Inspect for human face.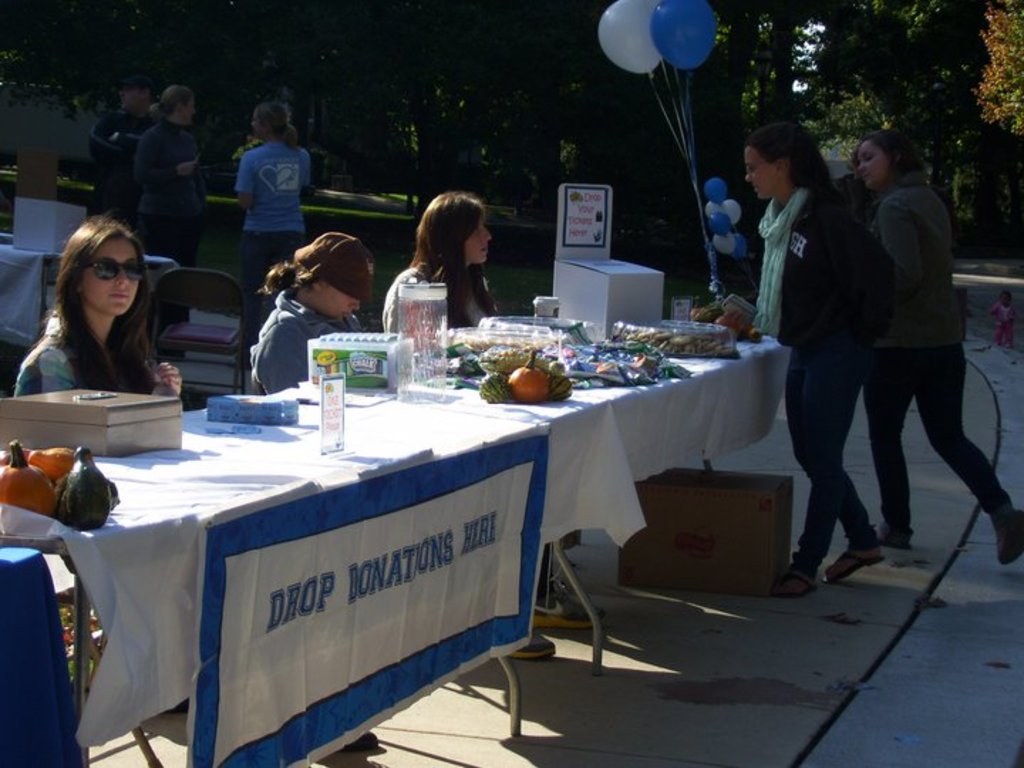
Inspection: Rect(745, 145, 781, 205).
